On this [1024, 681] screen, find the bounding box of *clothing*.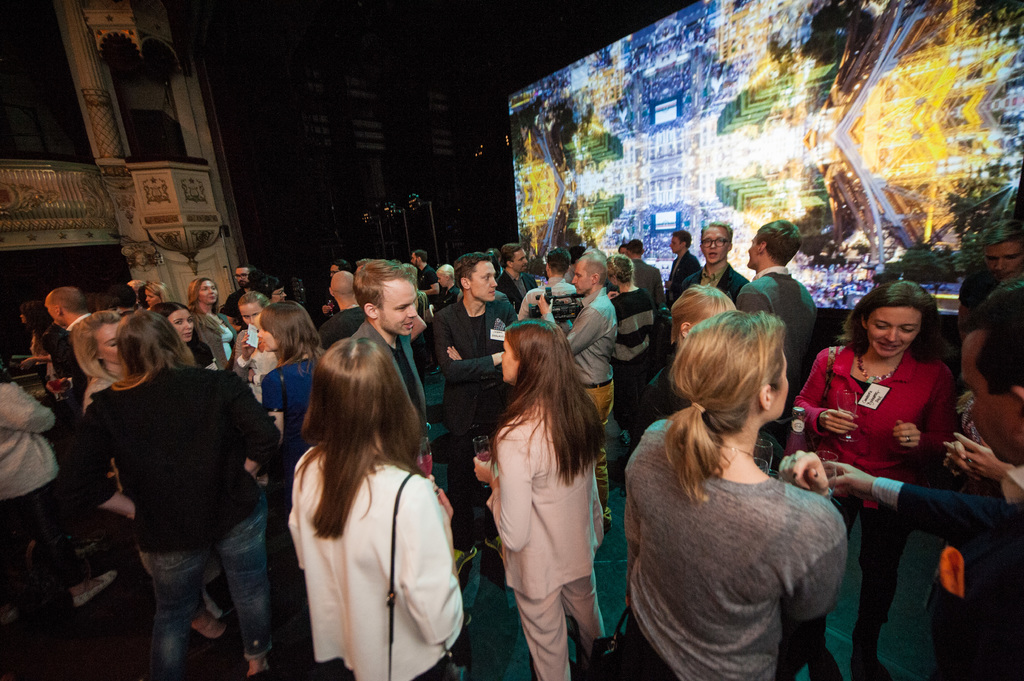
Bounding box: rect(892, 481, 1019, 679).
